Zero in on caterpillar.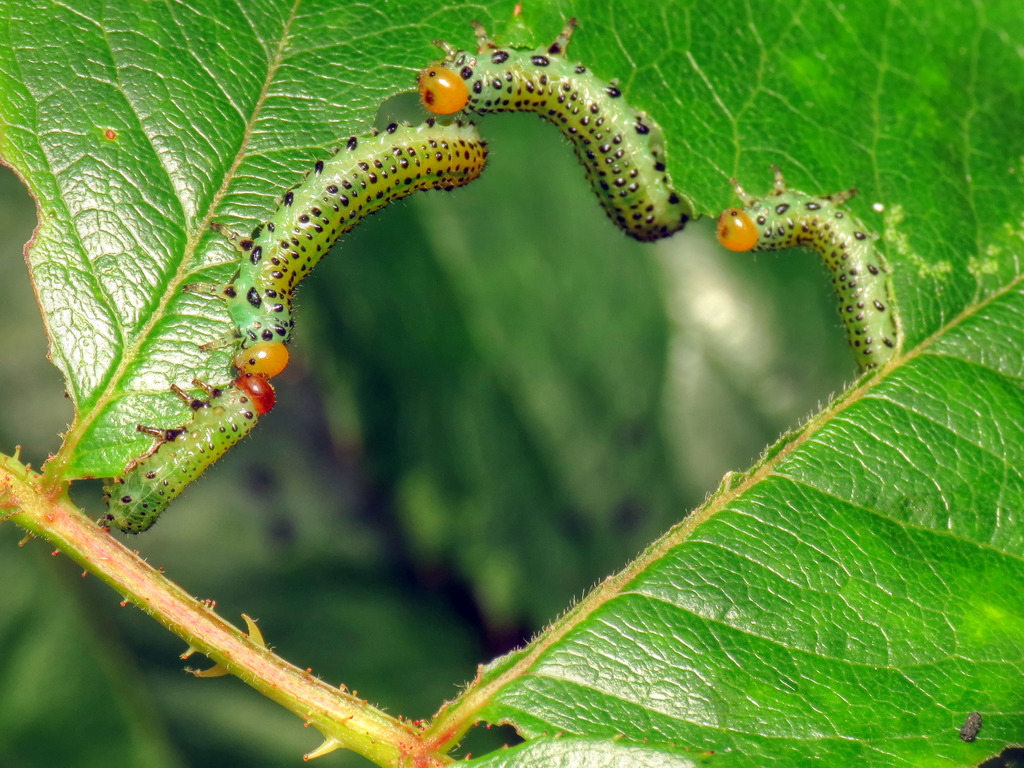
Zeroed in: (176, 118, 487, 382).
